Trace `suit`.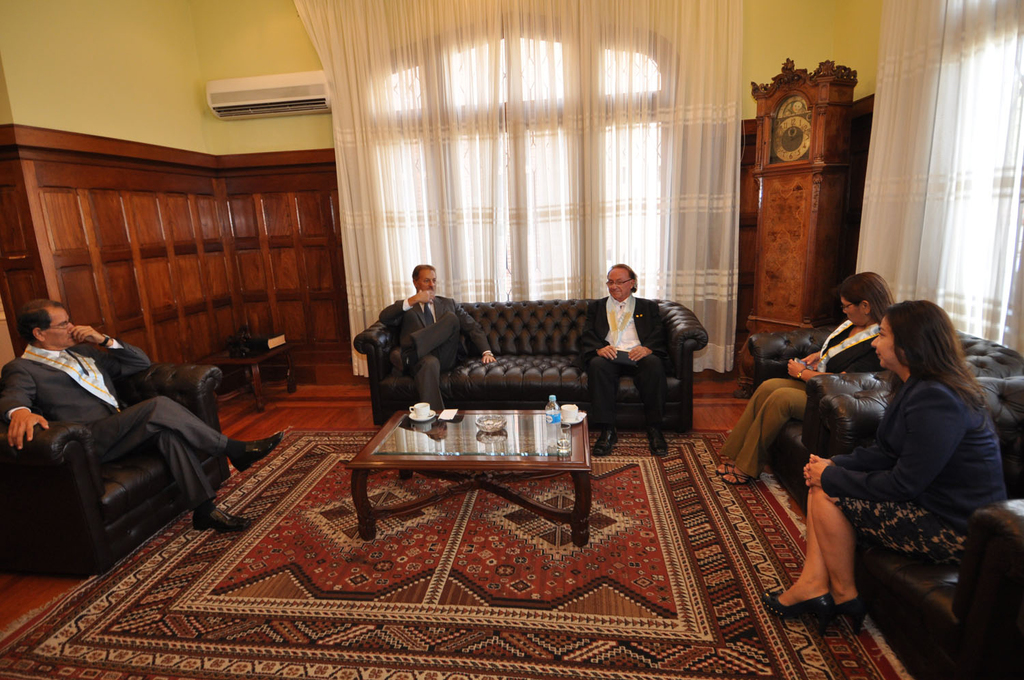
Traced to l=382, t=268, r=501, b=426.
